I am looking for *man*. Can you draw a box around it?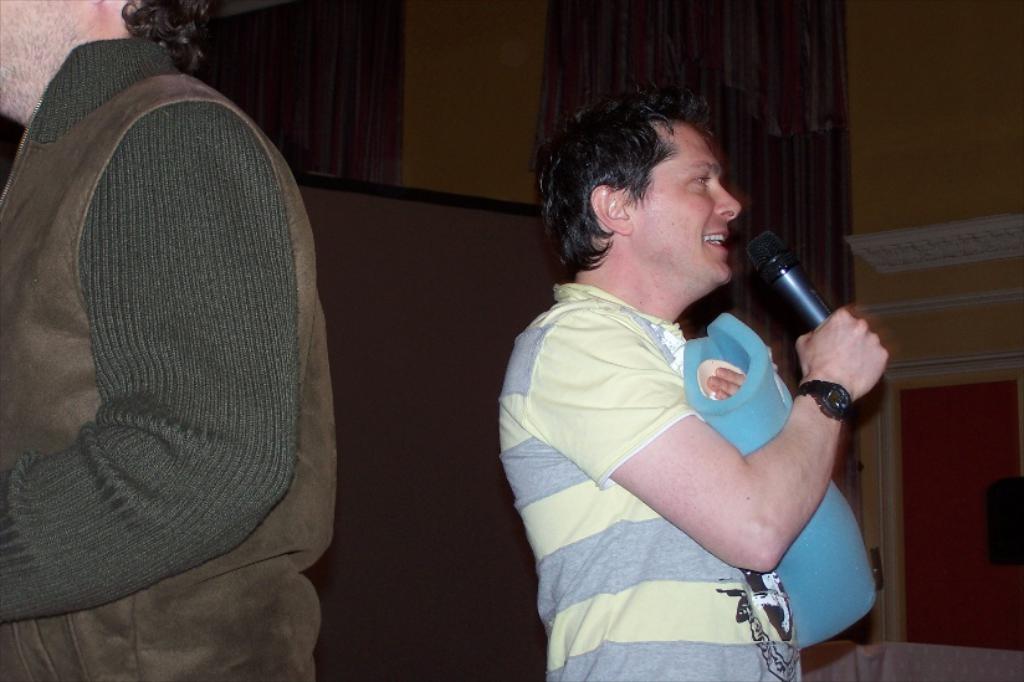
Sure, the bounding box is bbox=[0, 0, 329, 681].
